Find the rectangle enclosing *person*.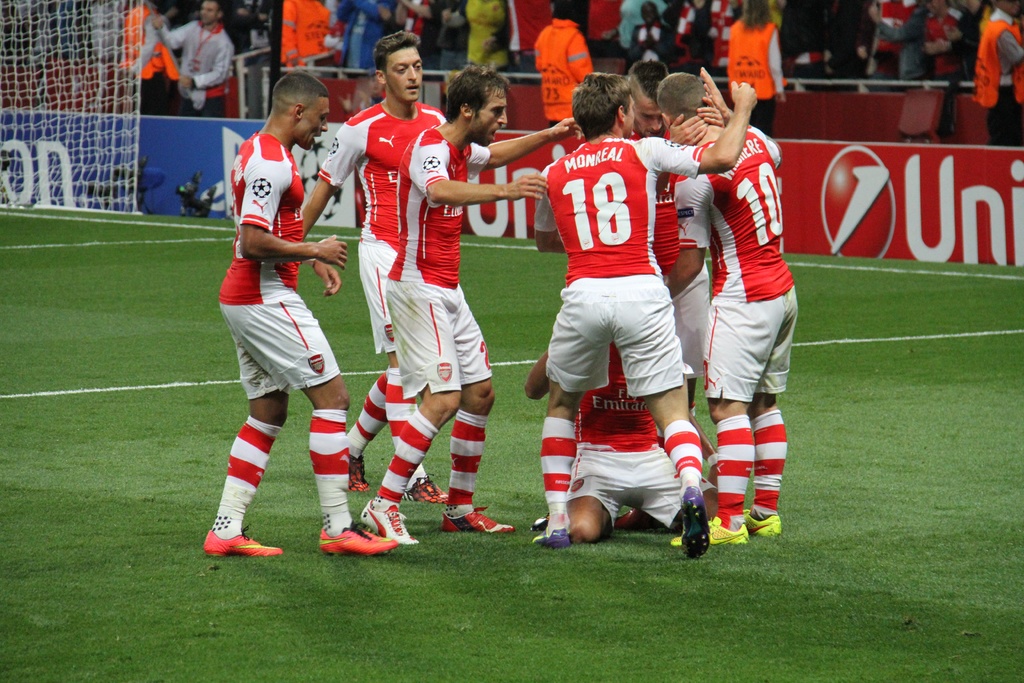
[146,0,231,115].
